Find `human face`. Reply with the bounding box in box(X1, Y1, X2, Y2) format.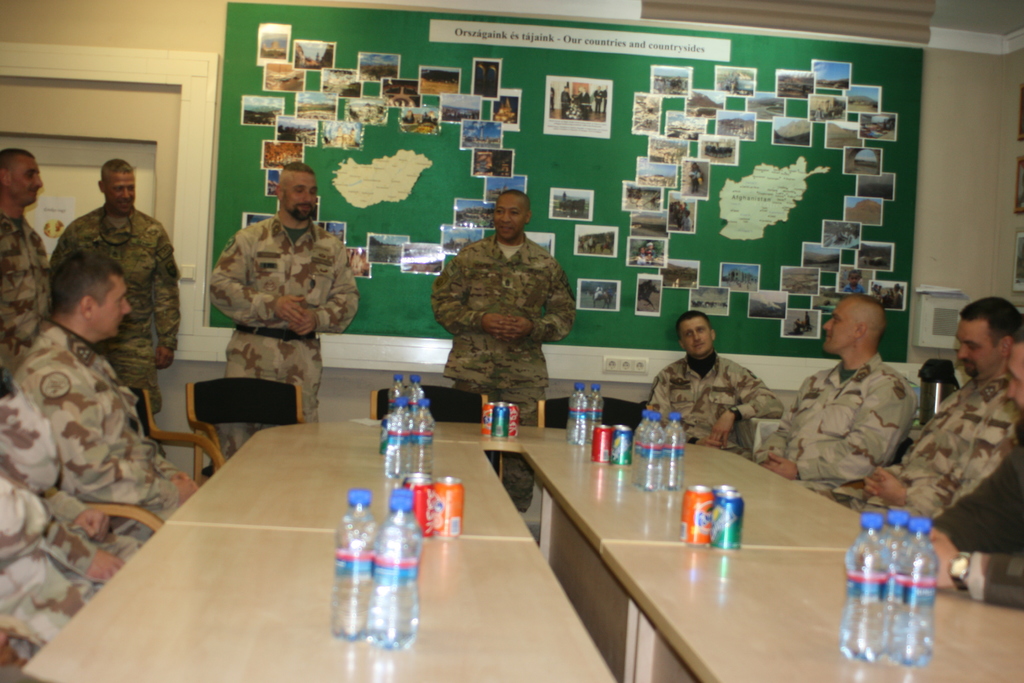
box(1007, 342, 1023, 409).
